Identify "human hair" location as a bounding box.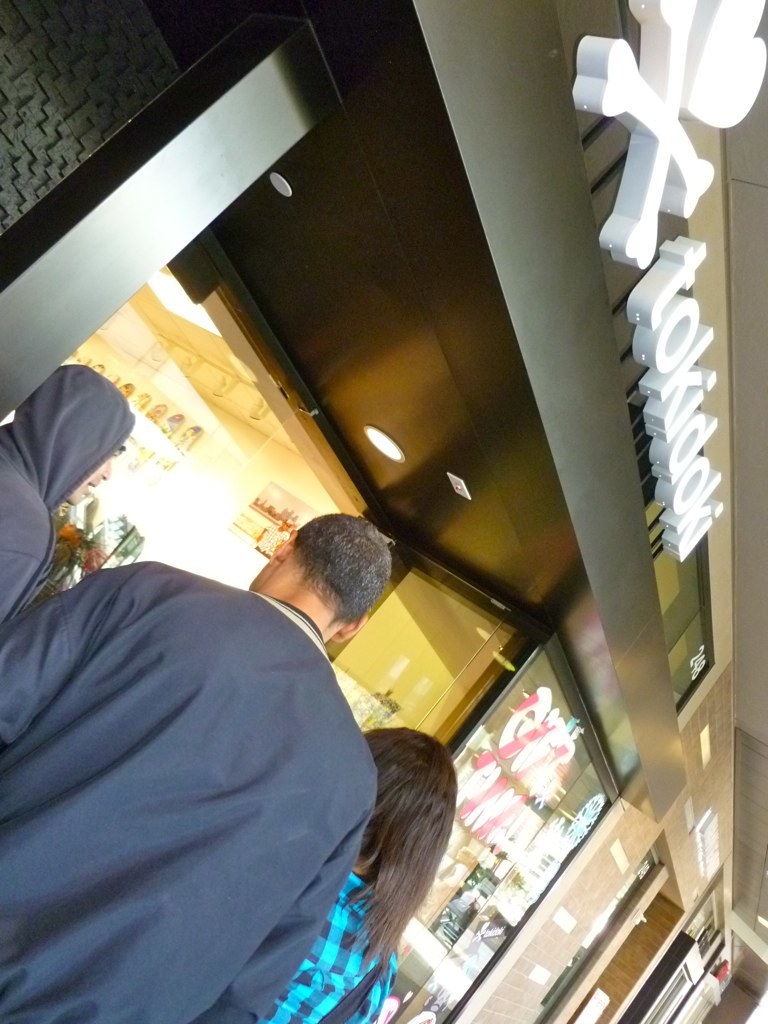
[288,508,393,625].
